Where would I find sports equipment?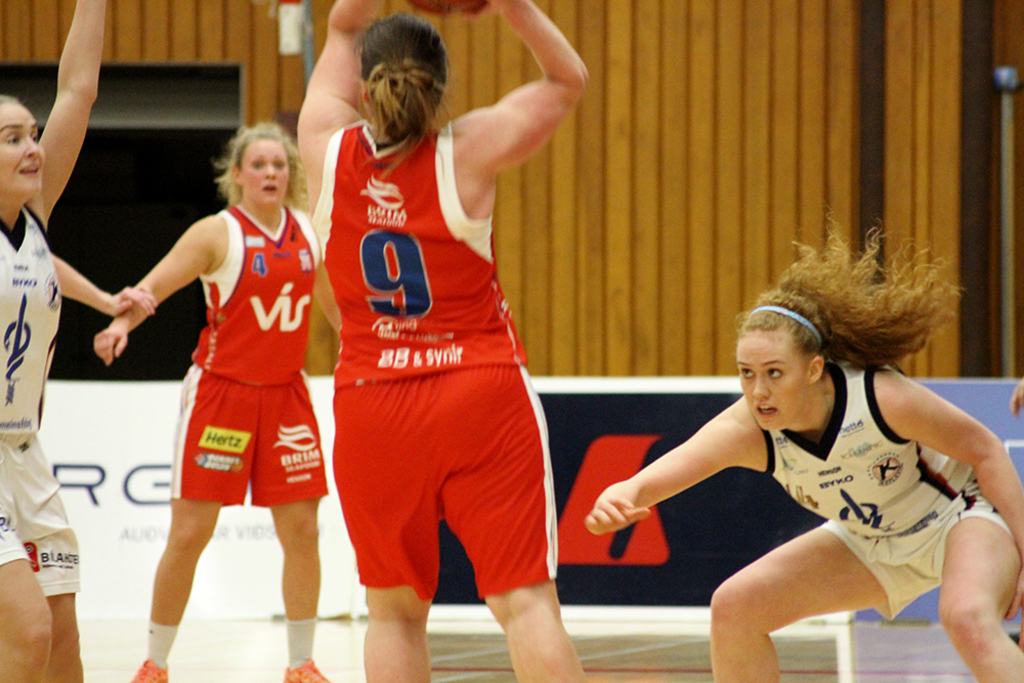
At [123,663,173,682].
